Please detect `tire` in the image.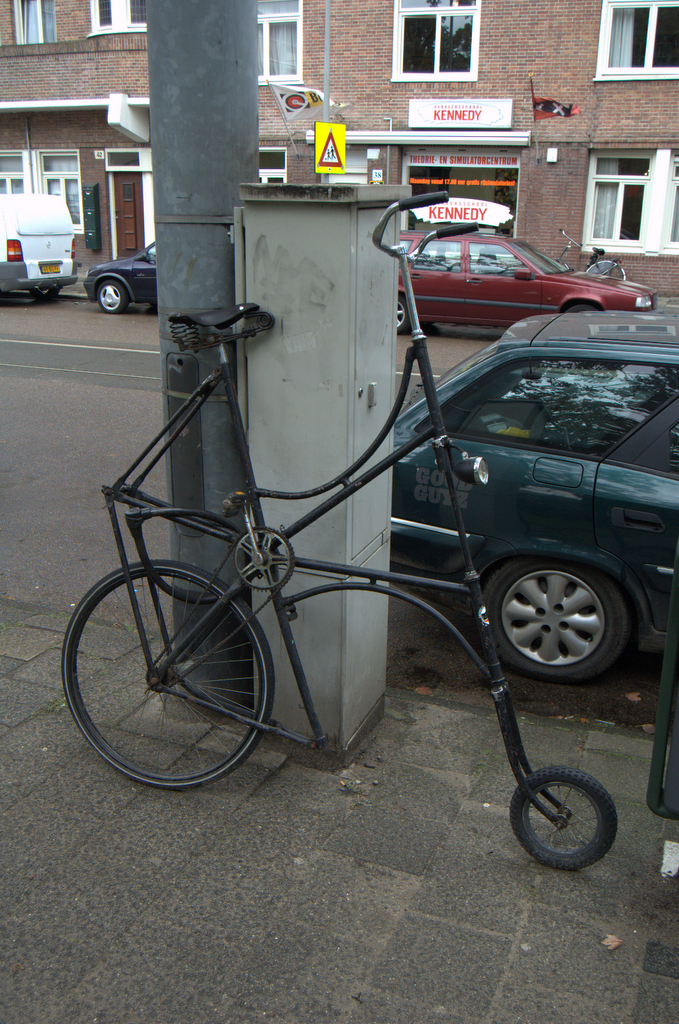
Rect(394, 295, 408, 334).
